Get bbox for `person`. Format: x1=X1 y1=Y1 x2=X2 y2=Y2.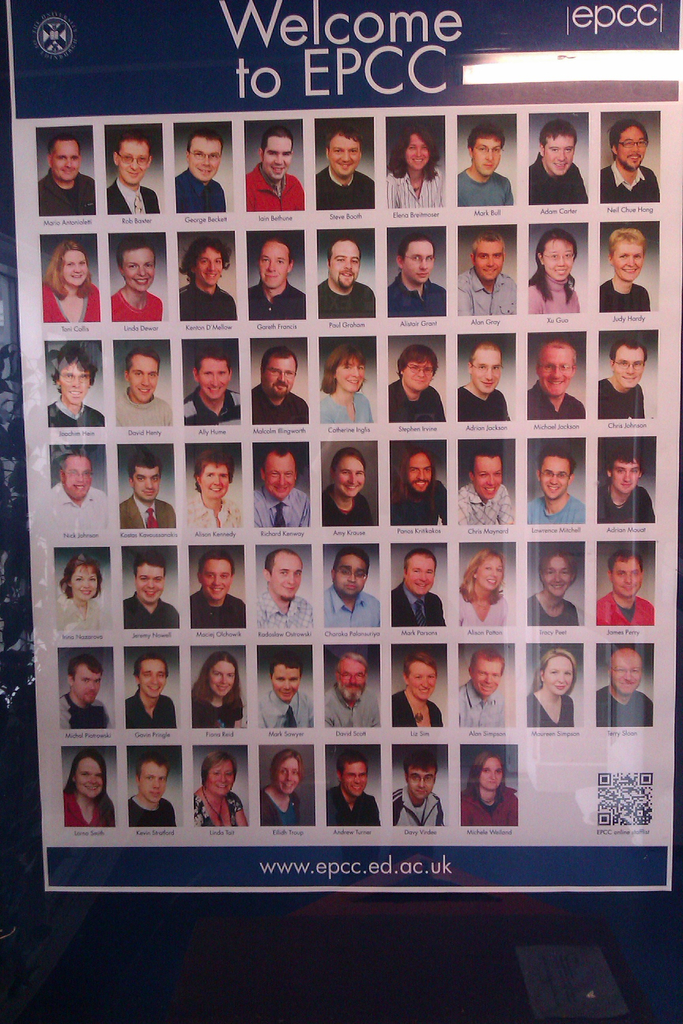
x1=260 y1=750 x2=308 y2=829.
